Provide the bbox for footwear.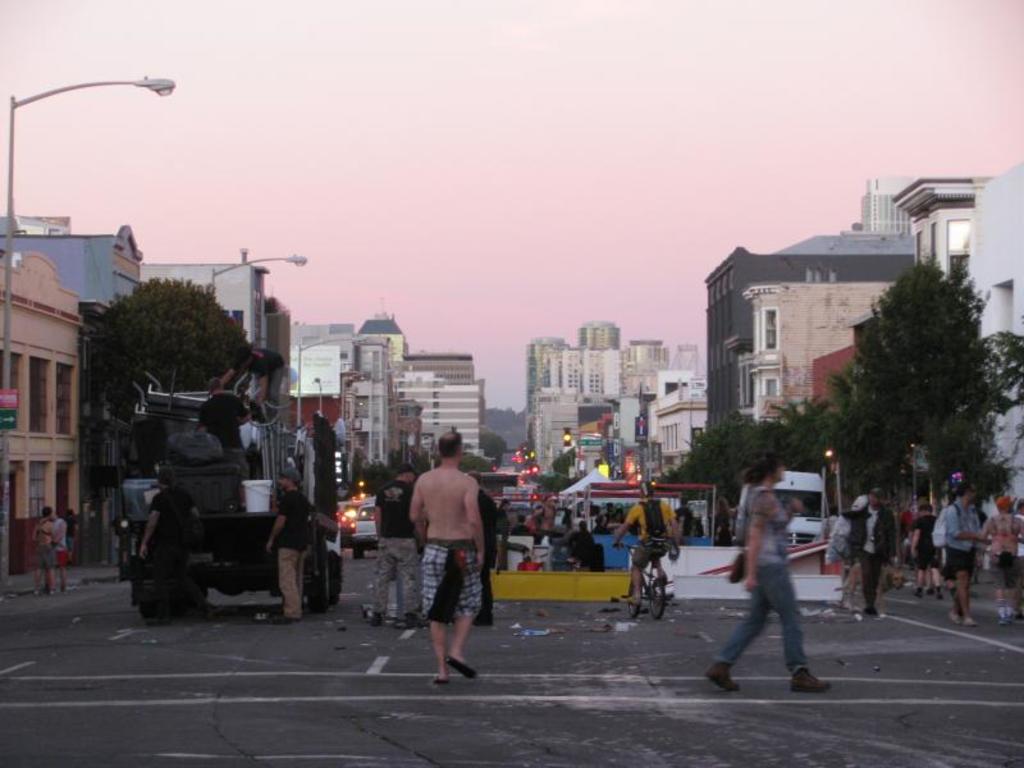
(x1=708, y1=657, x2=746, y2=695).
